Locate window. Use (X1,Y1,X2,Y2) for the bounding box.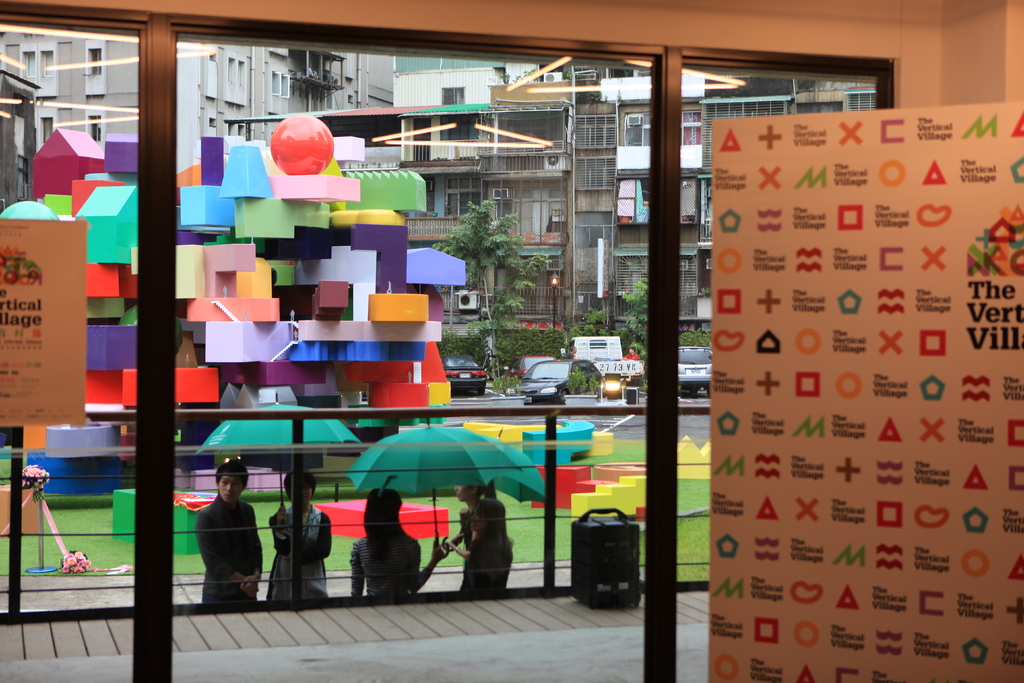
(620,110,653,152).
